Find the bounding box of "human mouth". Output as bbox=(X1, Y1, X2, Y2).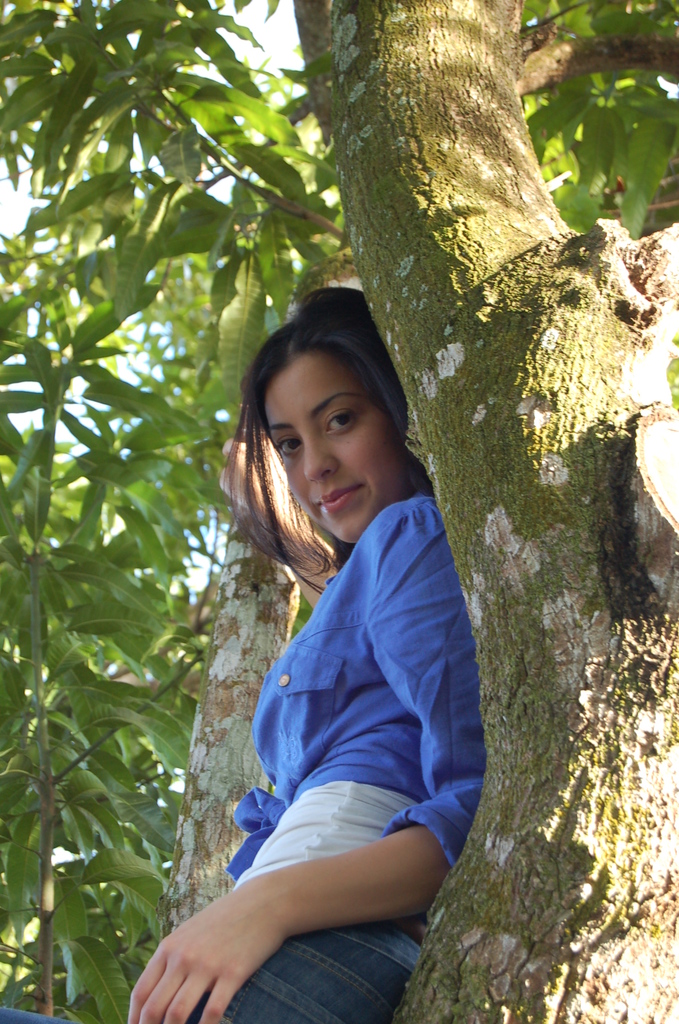
bbox=(314, 483, 363, 511).
